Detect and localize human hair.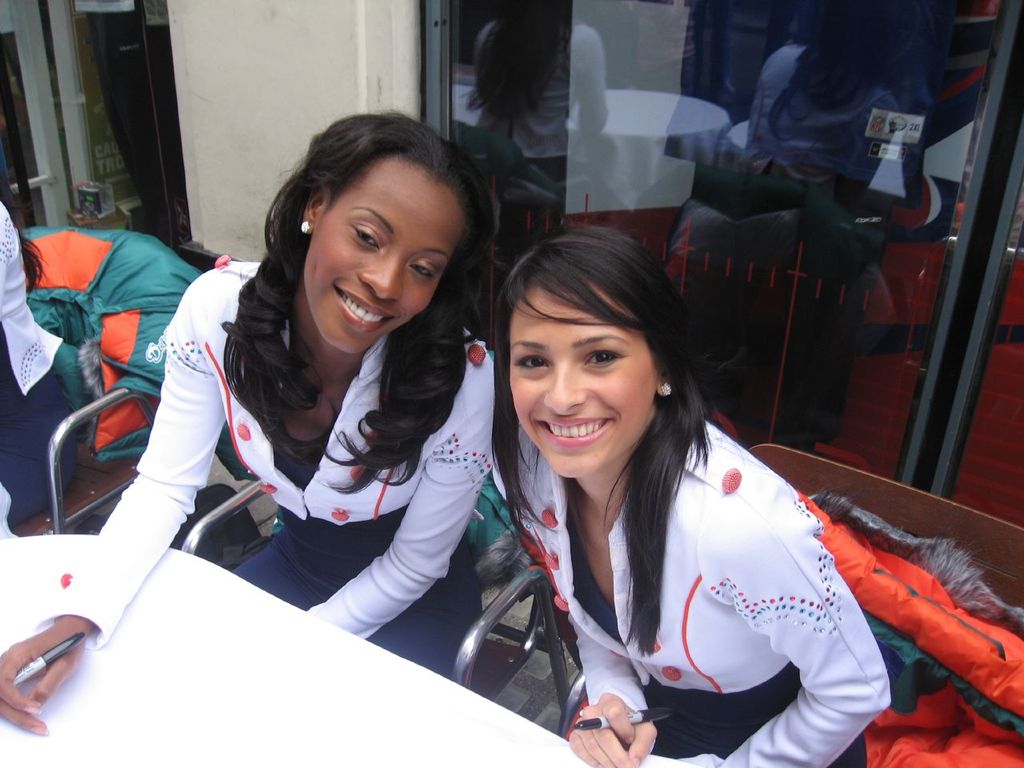
Localized at (483, 223, 746, 661).
